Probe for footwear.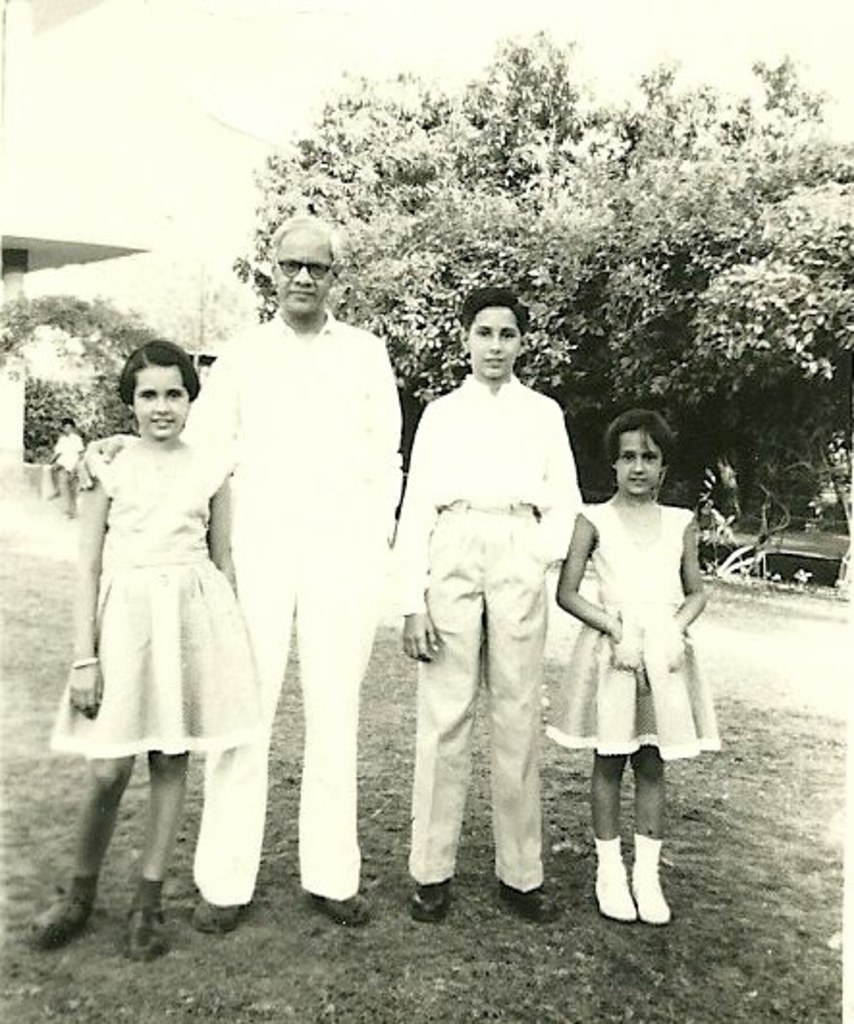
Probe result: 127,877,173,968.
